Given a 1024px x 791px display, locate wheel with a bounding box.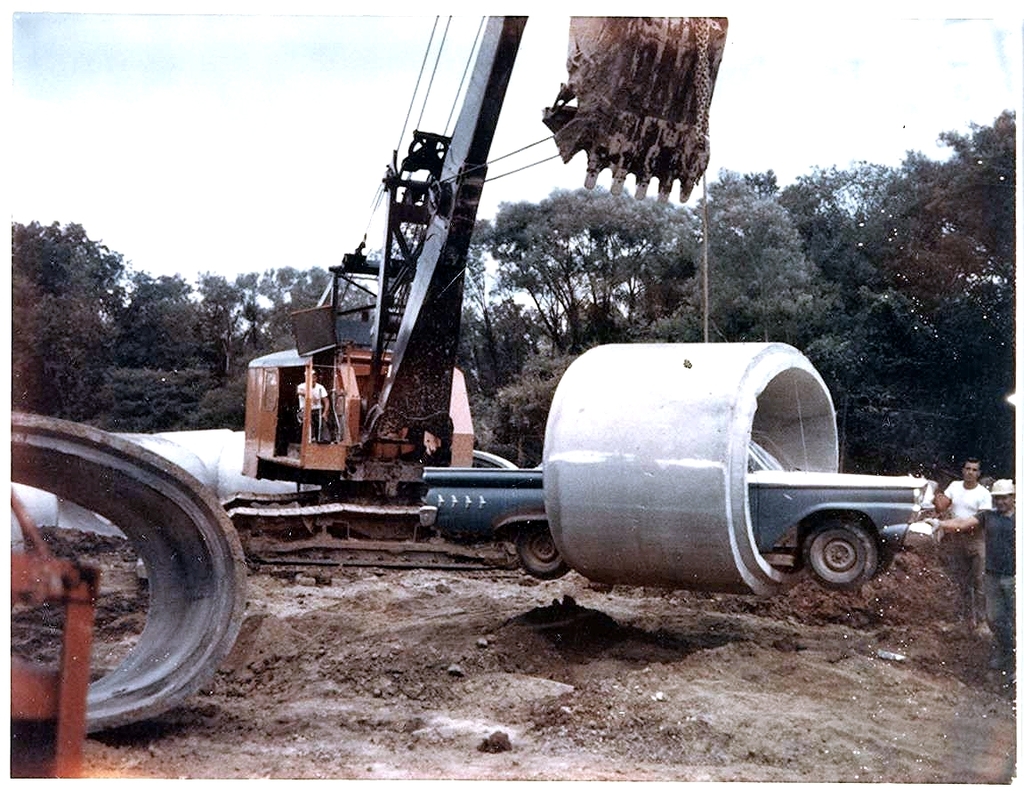
Located: region(512, 521, 575, 578).
